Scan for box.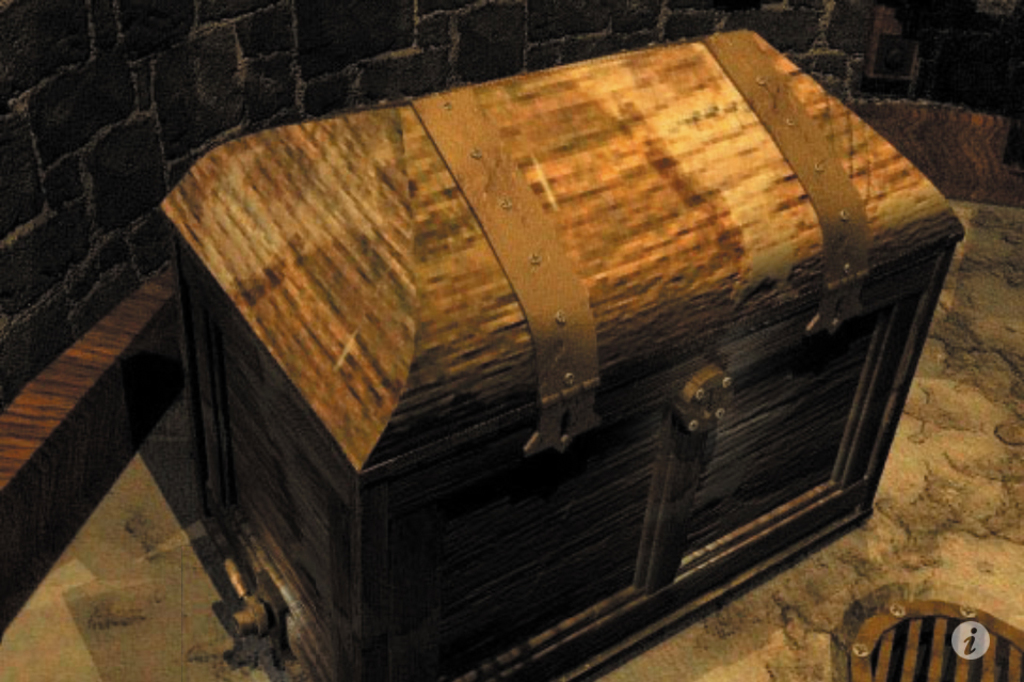
Scan result: 158, 29, 964, 681.
